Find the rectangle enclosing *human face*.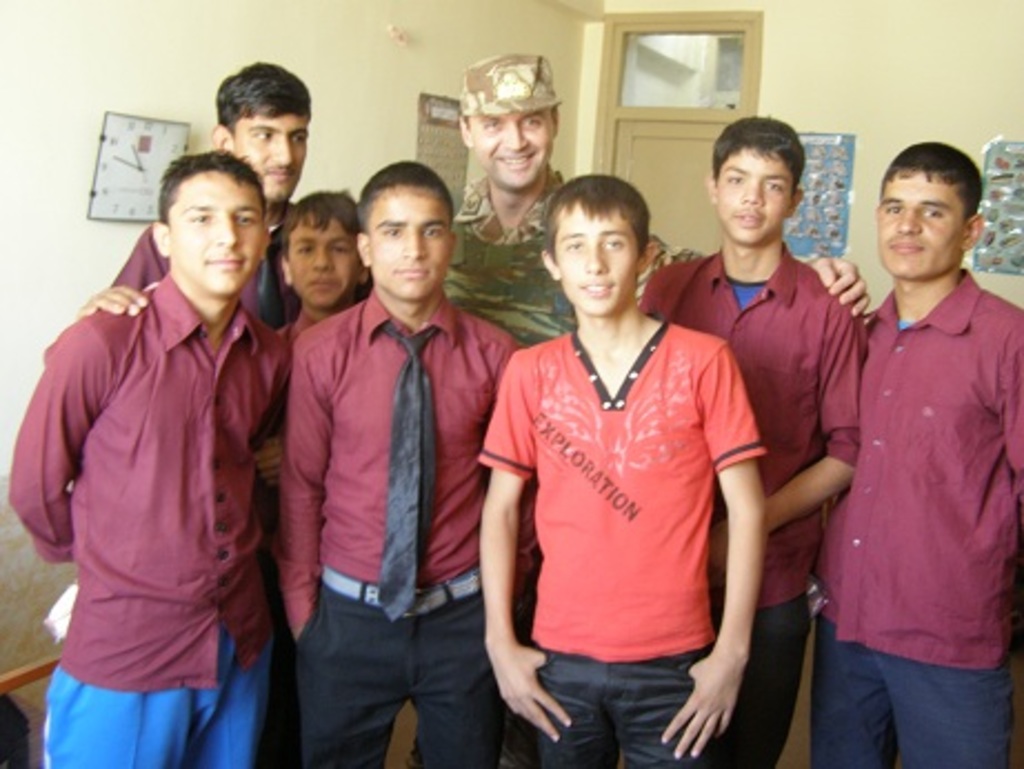
233 109 311 196.
